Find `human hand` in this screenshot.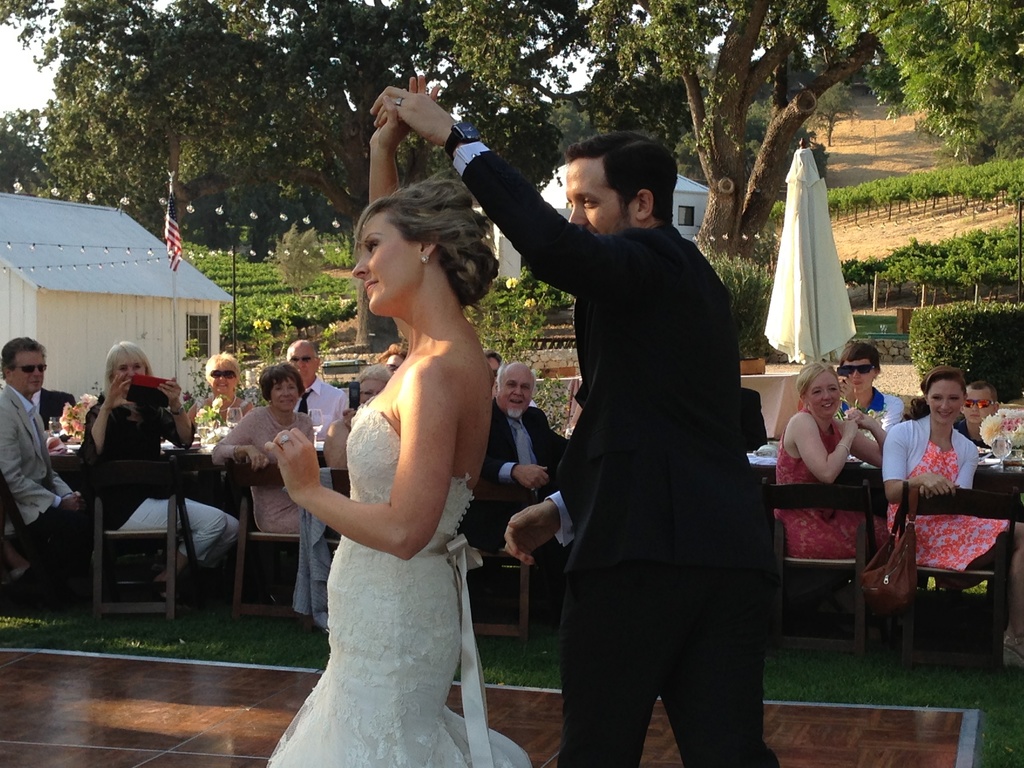
The bounding box for `human hand` is crop(922, 470, 958, 503).
